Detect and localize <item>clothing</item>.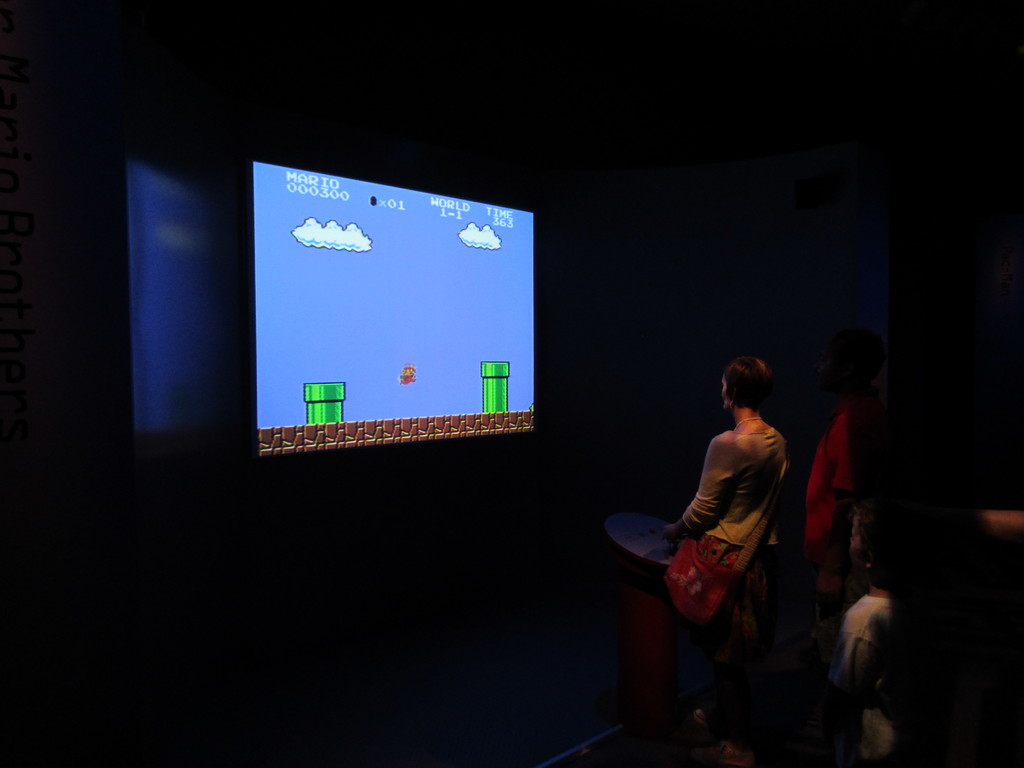
Localized at BBox(827, 585, 912, 767).
